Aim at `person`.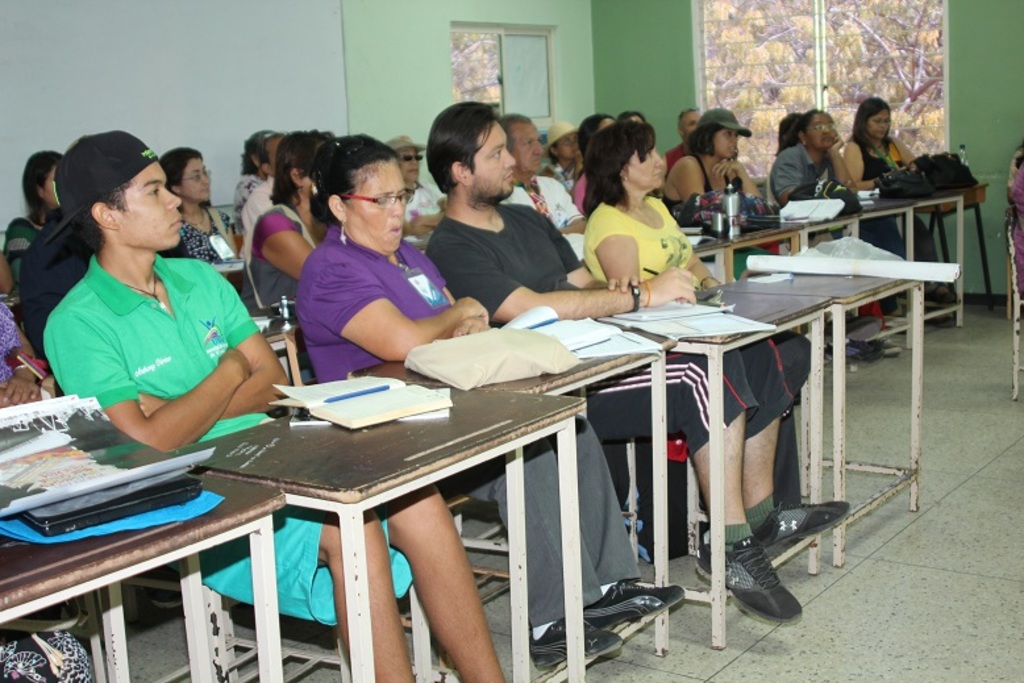
Aimed at [243, 126, 280, 261].
